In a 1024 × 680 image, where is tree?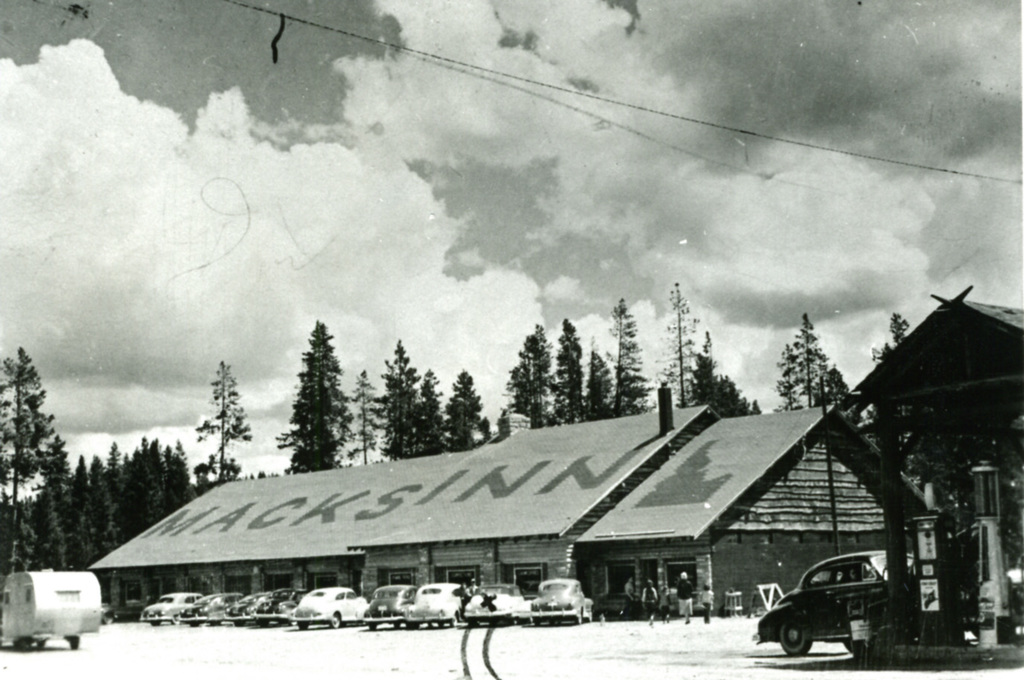
<bbox>686, 343, 764, 412</bbox>.
